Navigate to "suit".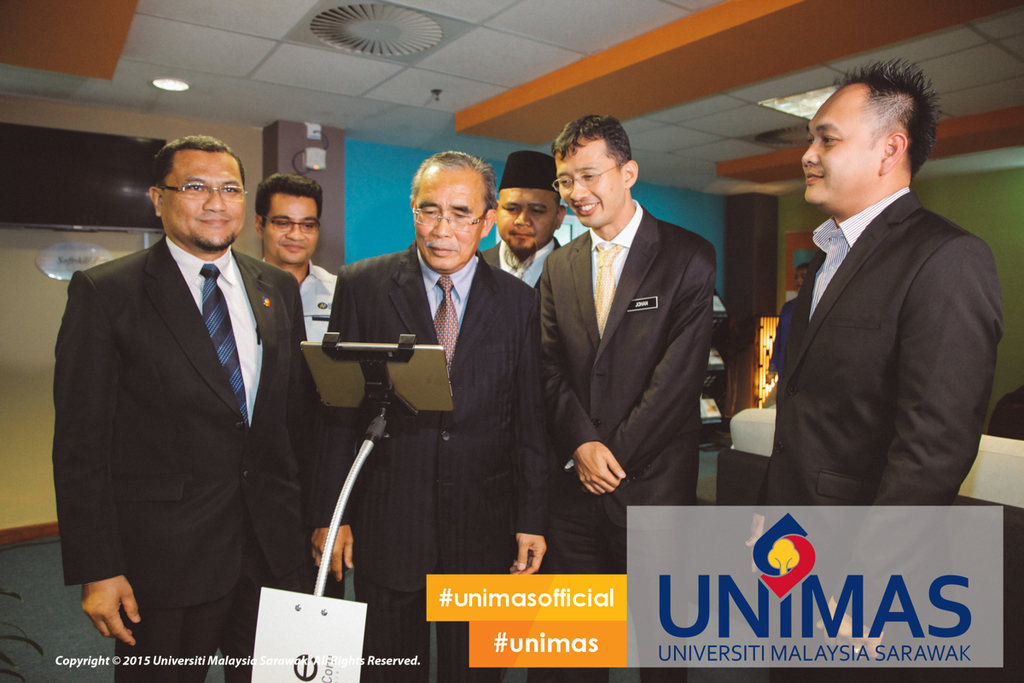
Navigation target: [753,184,1001,682].
